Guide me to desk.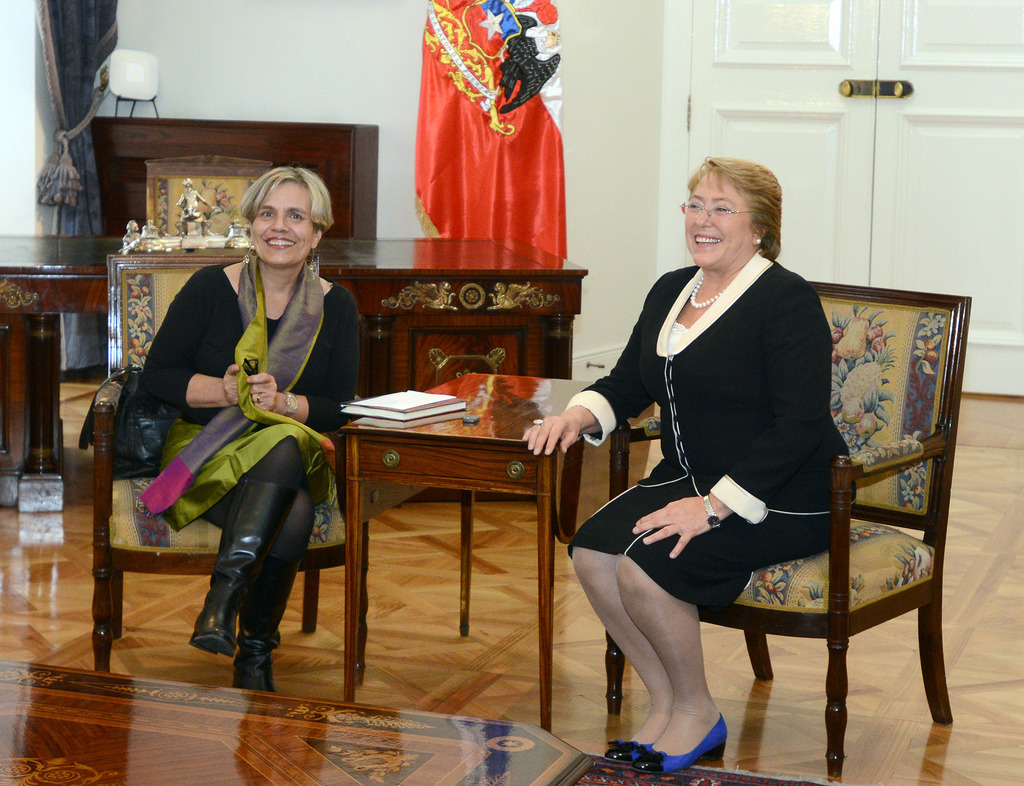
Guidance: bbox(311, 362, 580, 716).
